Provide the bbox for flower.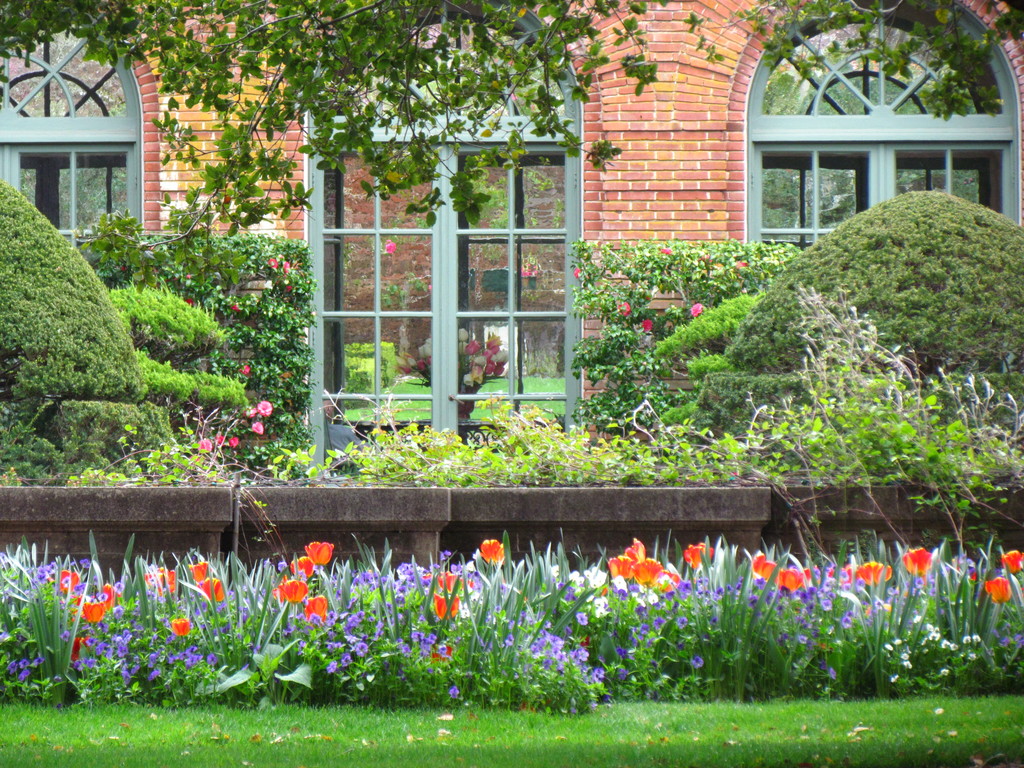
902/547/934/575.
